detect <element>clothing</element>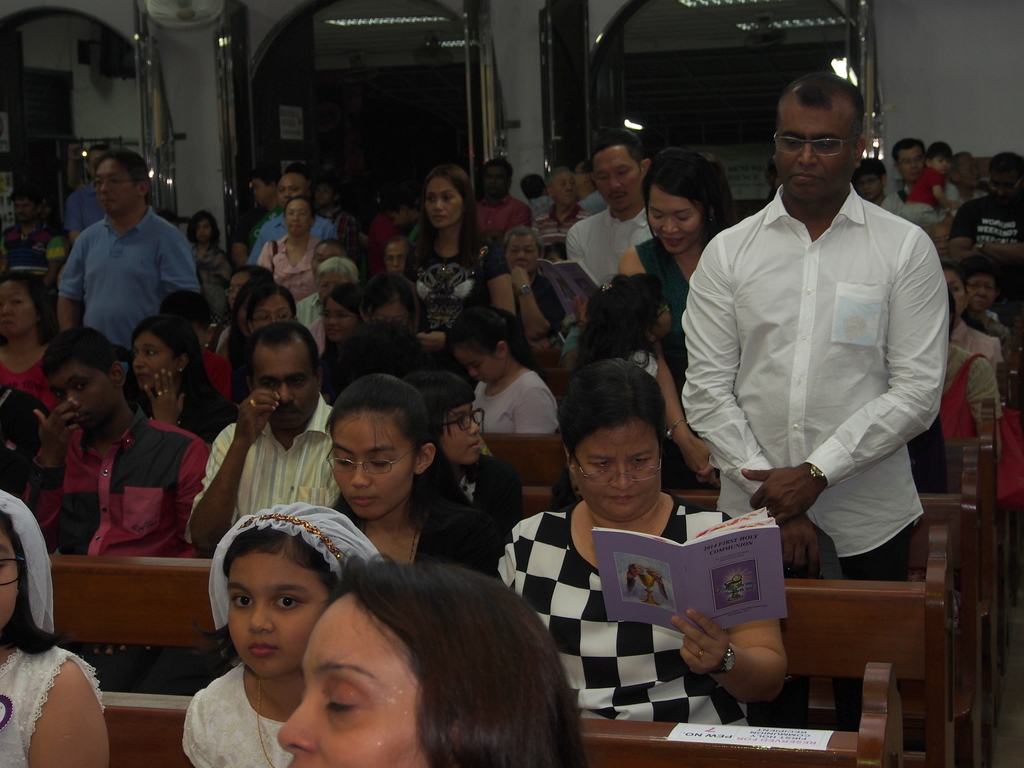
[49, 175, 195, 351]
